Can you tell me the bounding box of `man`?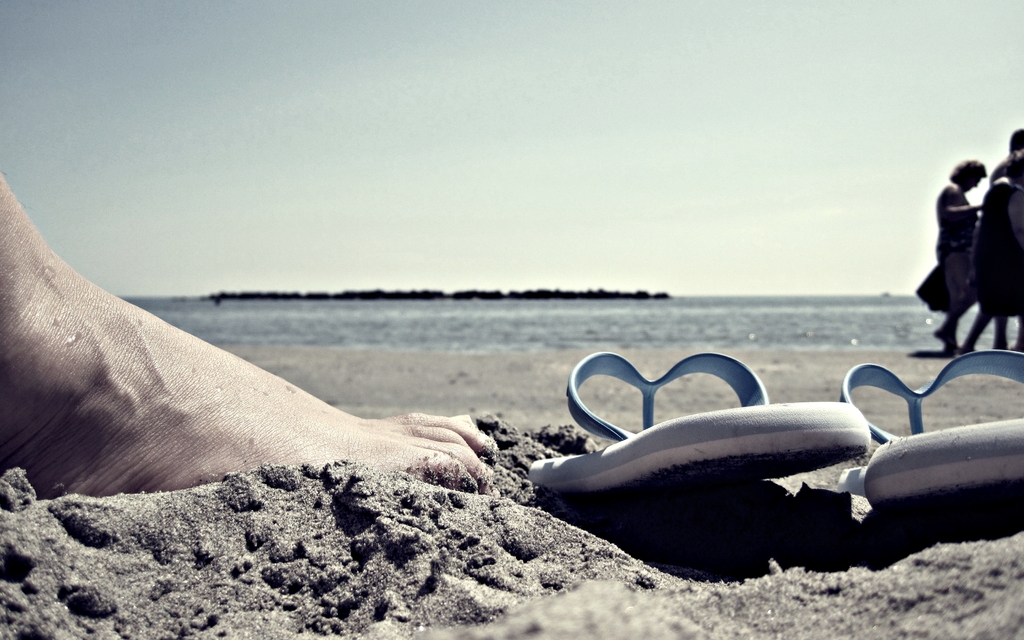
locate(0, 168, 502, 496).
